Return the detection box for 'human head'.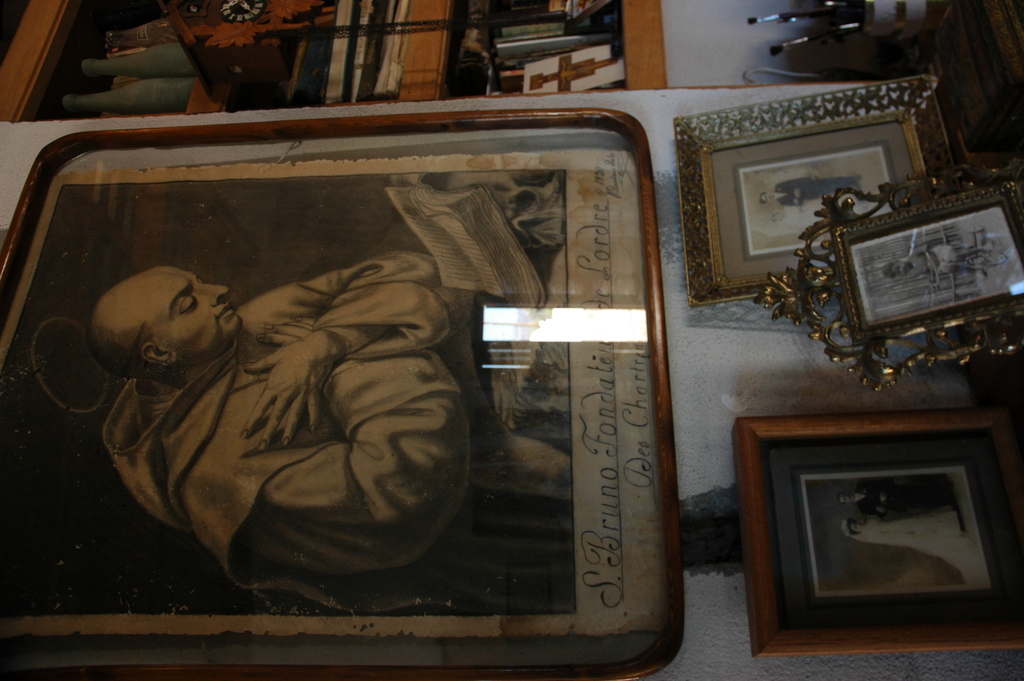
box(882, 259, 909, 279).
